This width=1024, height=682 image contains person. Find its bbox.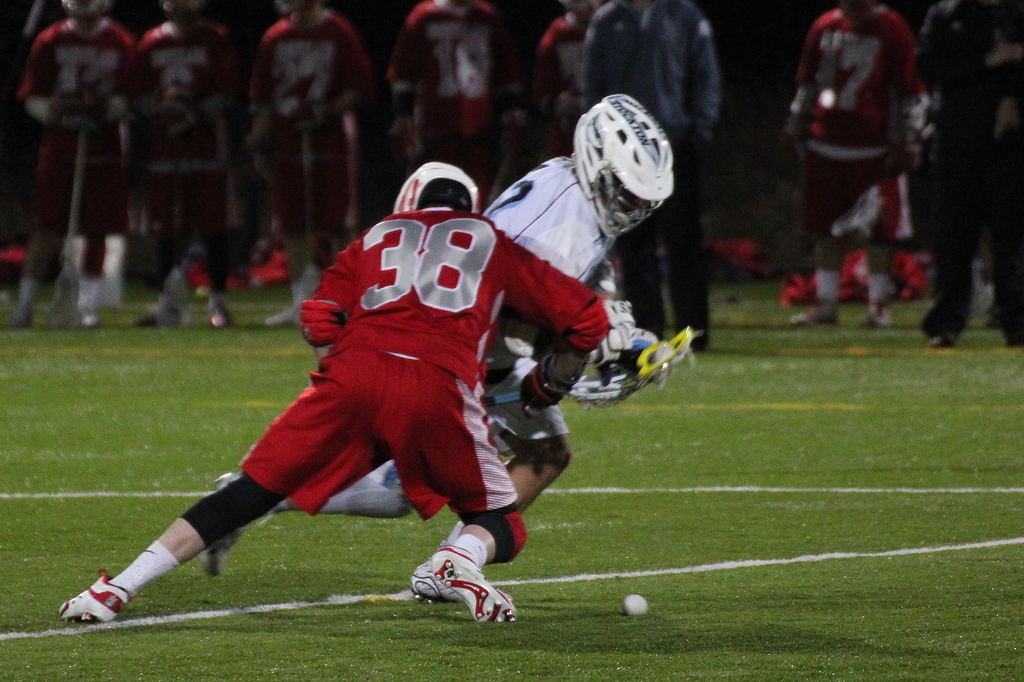
(x1=565, y1=0, x2=716, y2=371).
